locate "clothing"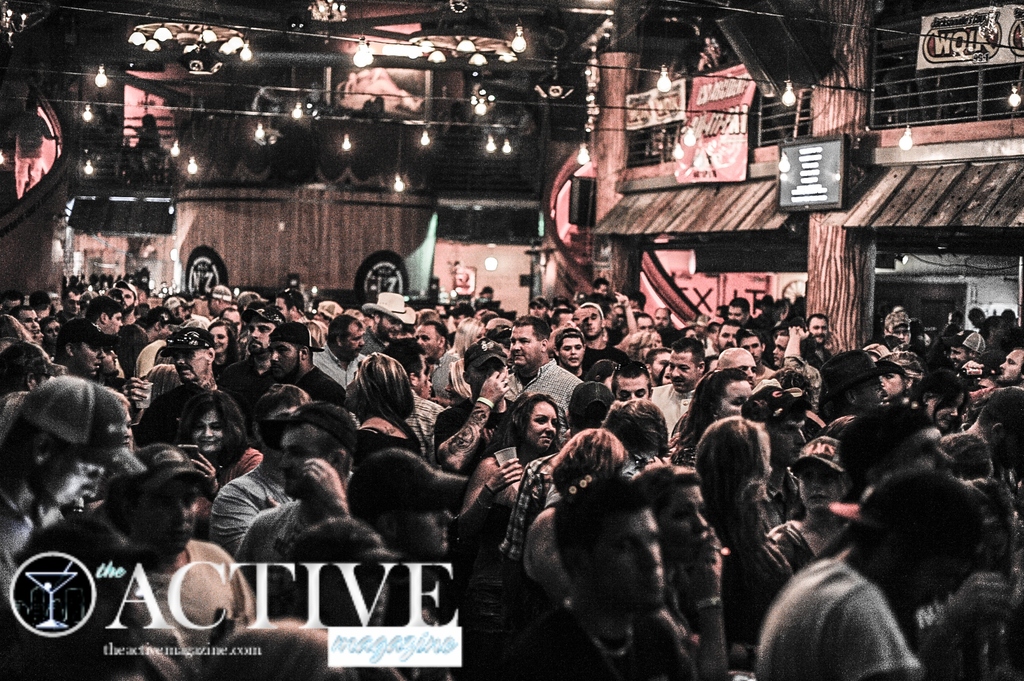
<box>404,390,444,453</box>
